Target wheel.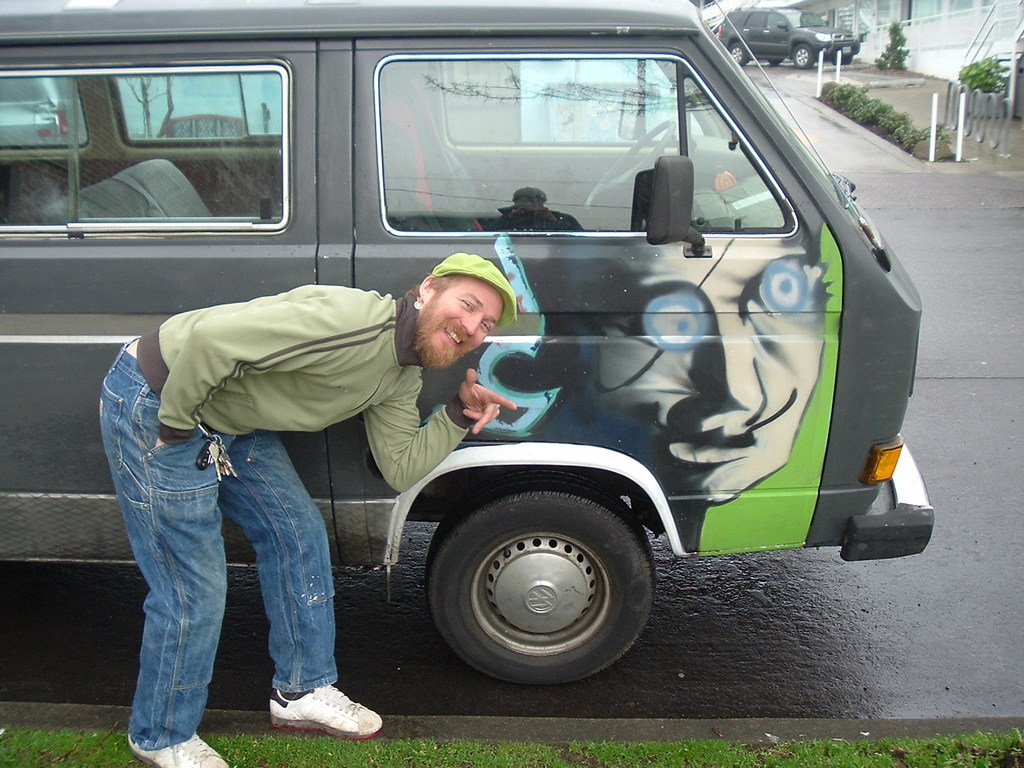
Target region: <bbox>399, 477, 672, 692</bbox>.
